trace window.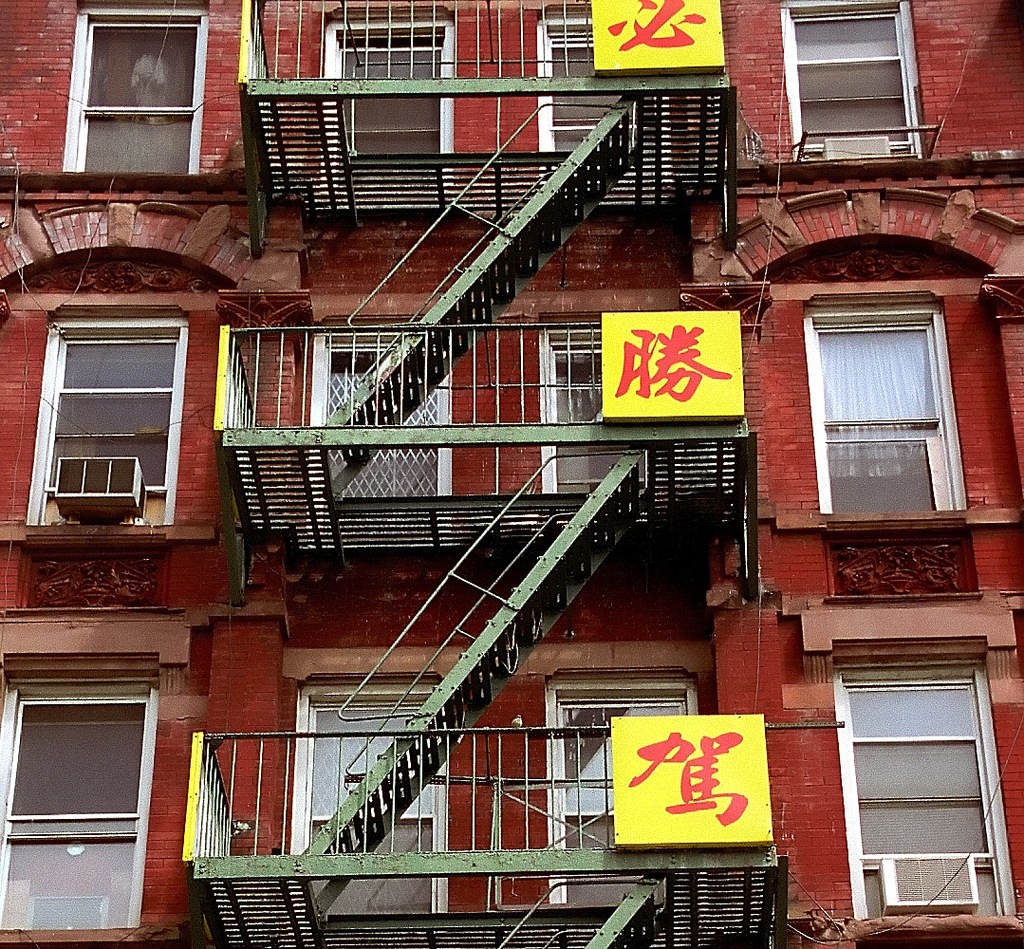
Traced to (839,673,1021,921).
